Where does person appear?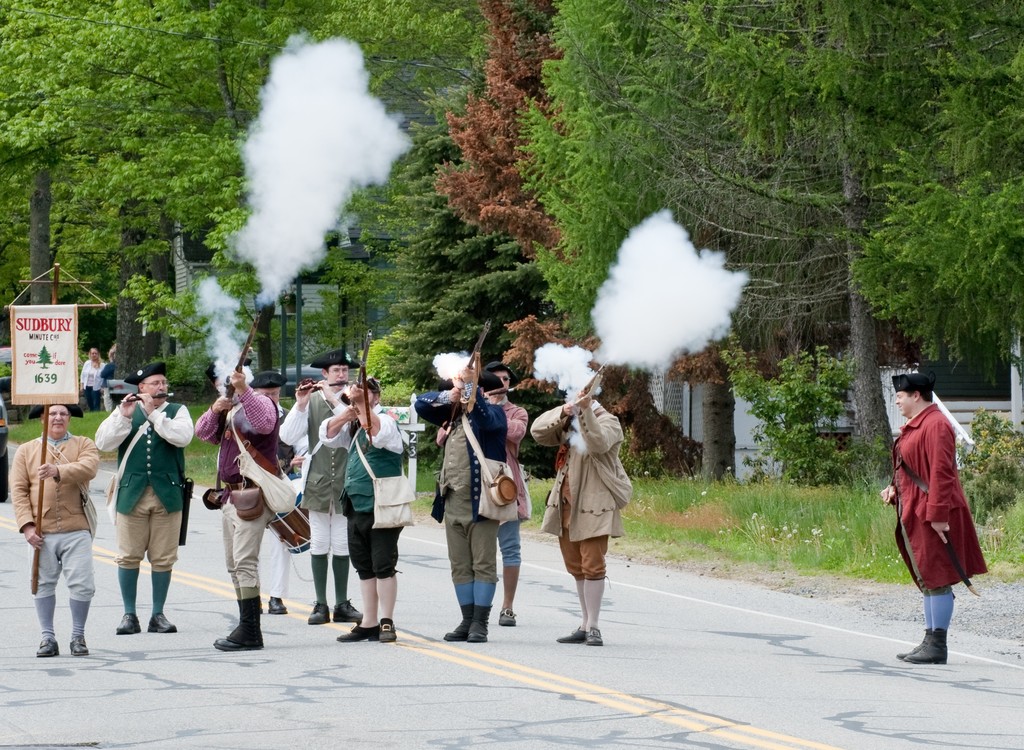
Appears at x1=190 y1=358 x2=280 y2=649.
